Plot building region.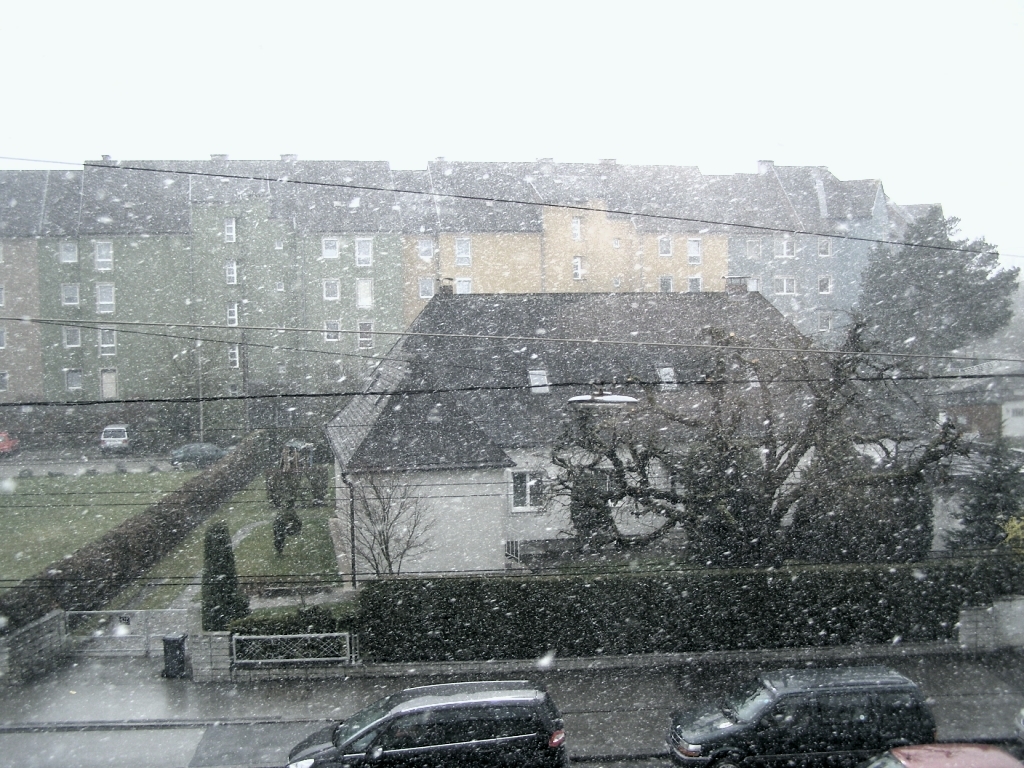
Plotted at (327,270,919,585).
